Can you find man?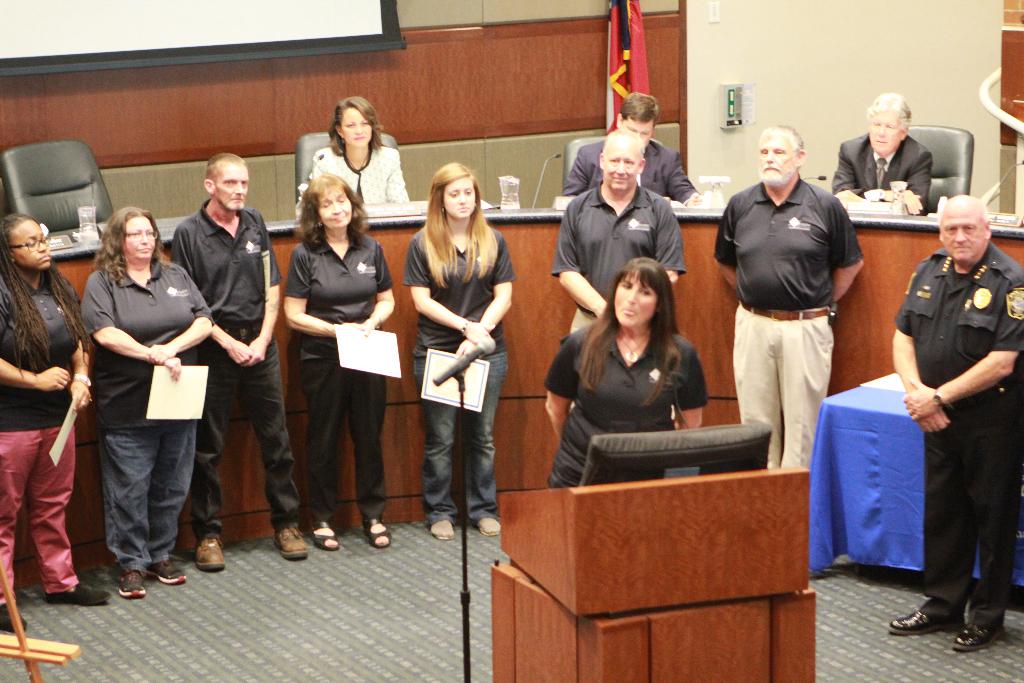
Yes, bounding box: x1=890, y1=191, x2=1023, y2=650.
